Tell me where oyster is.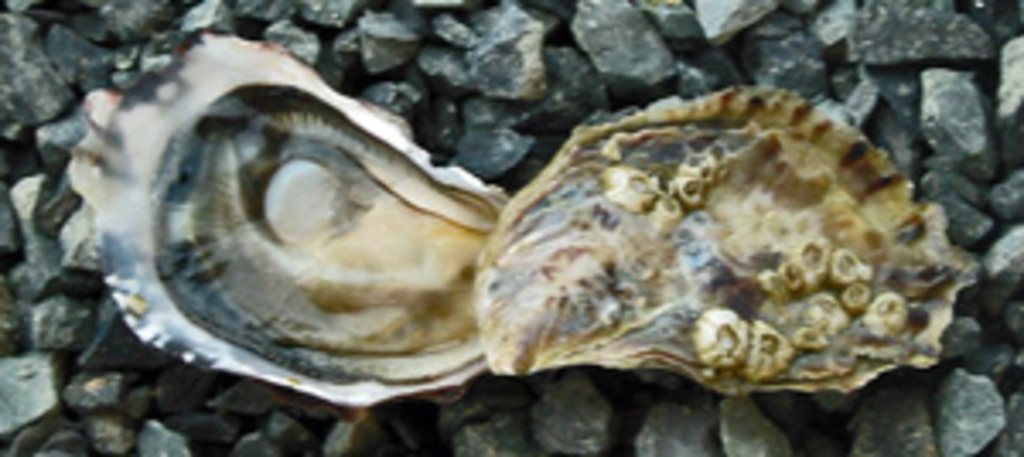
oyster is at region(468, 72, 973, 392).
